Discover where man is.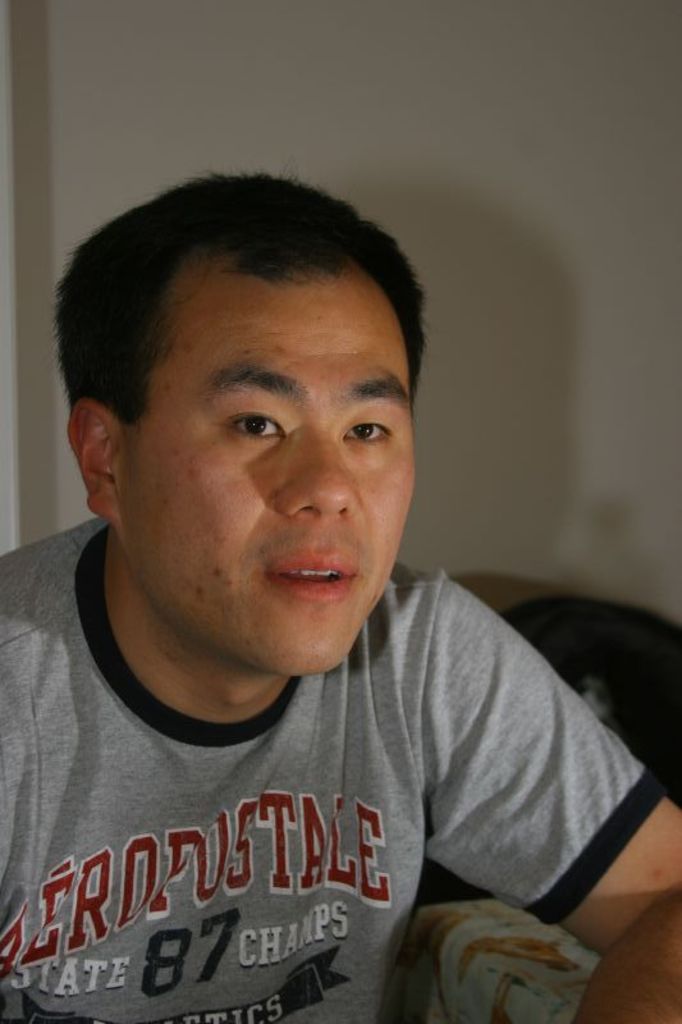
Discovered at {"x1": 0, "y1": 157, "x2": 670, "y2": 1021}.
